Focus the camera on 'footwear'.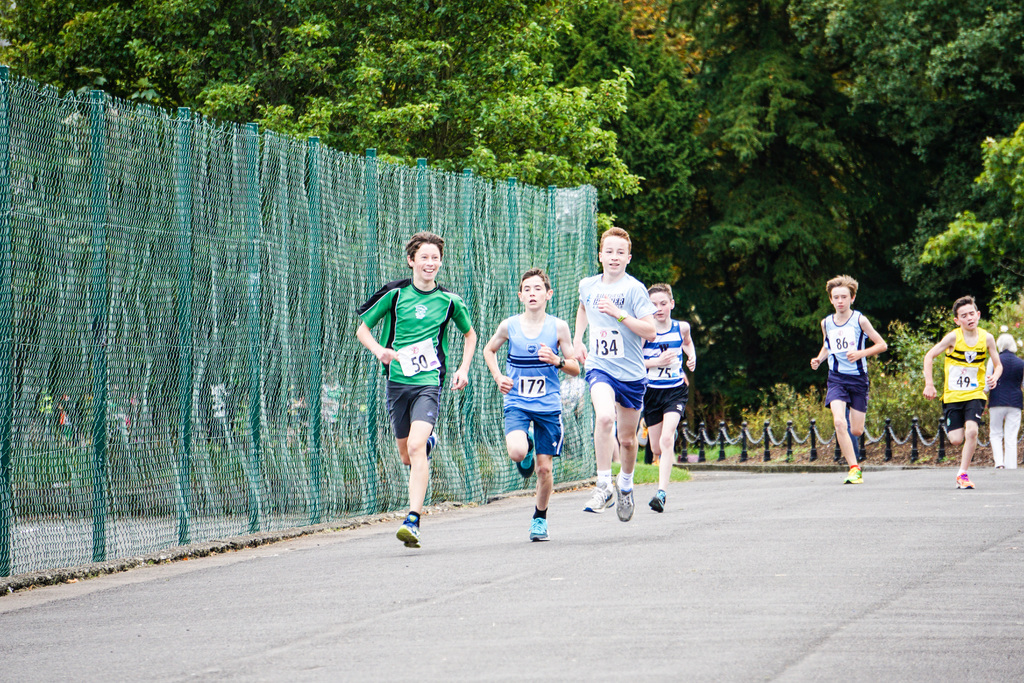
Focus region: BBox(996, 464, 1002, 469).
